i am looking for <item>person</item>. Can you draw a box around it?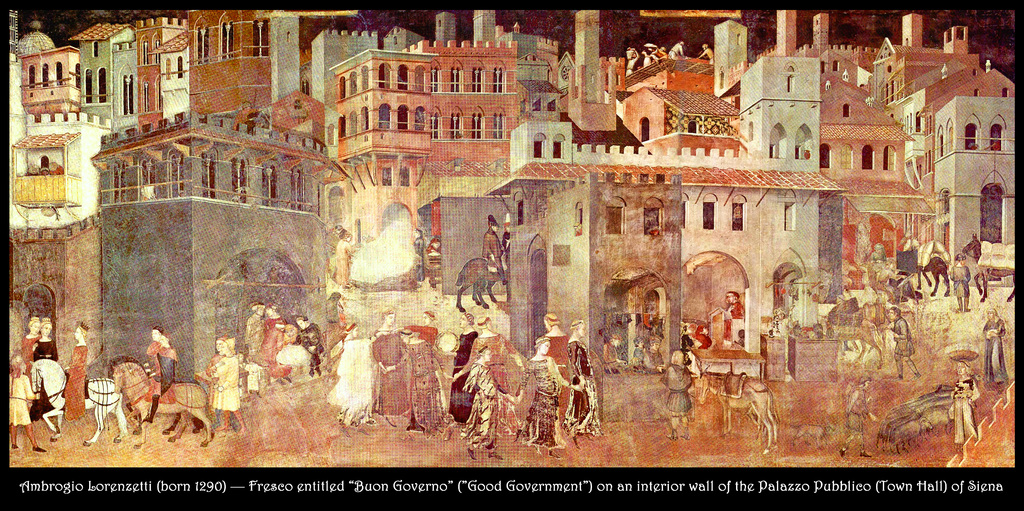
Sure, the bounding box is x1=667, y1=38, x2=685, y2=58.
